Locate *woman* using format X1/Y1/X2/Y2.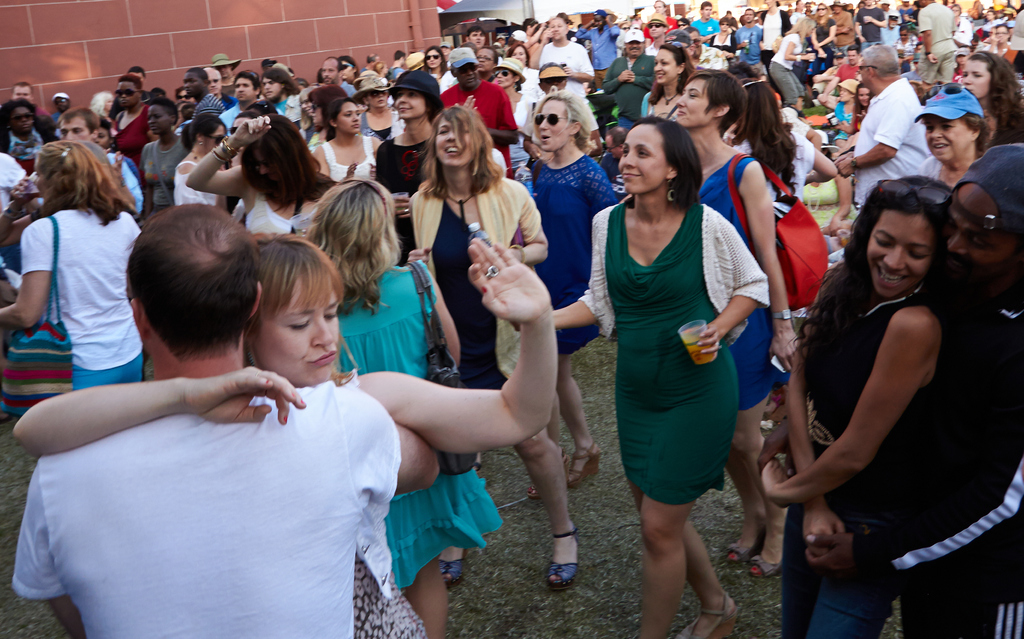
355/75/406/143.
